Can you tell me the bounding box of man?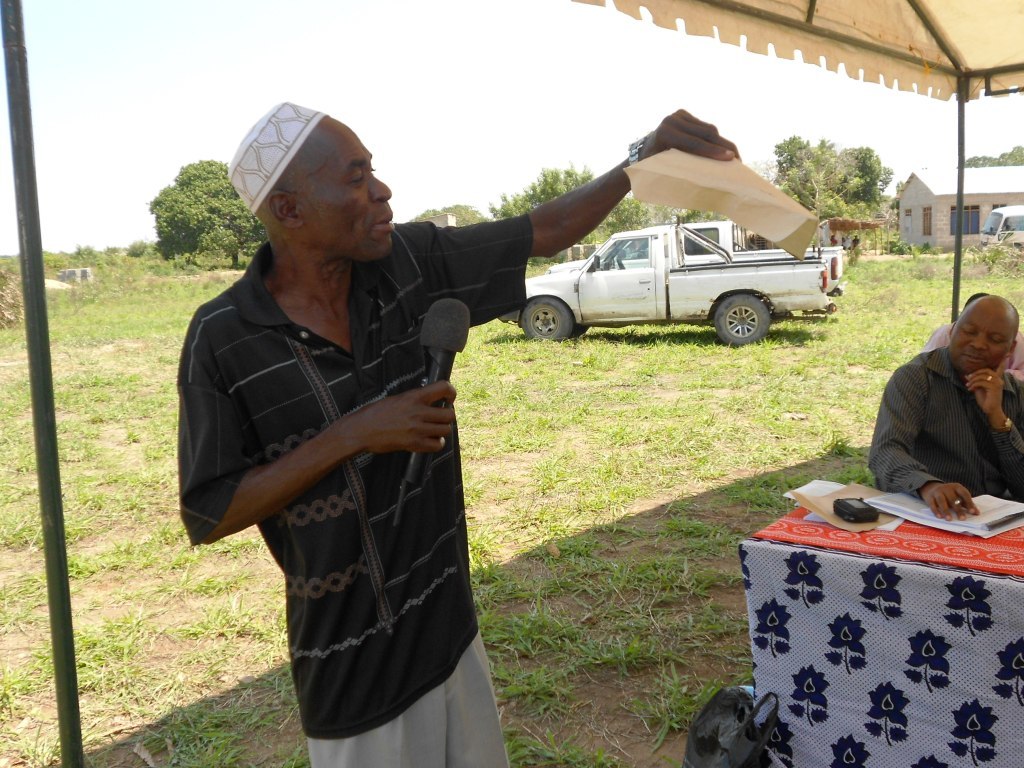
locate(175, 102, 746, 767).
